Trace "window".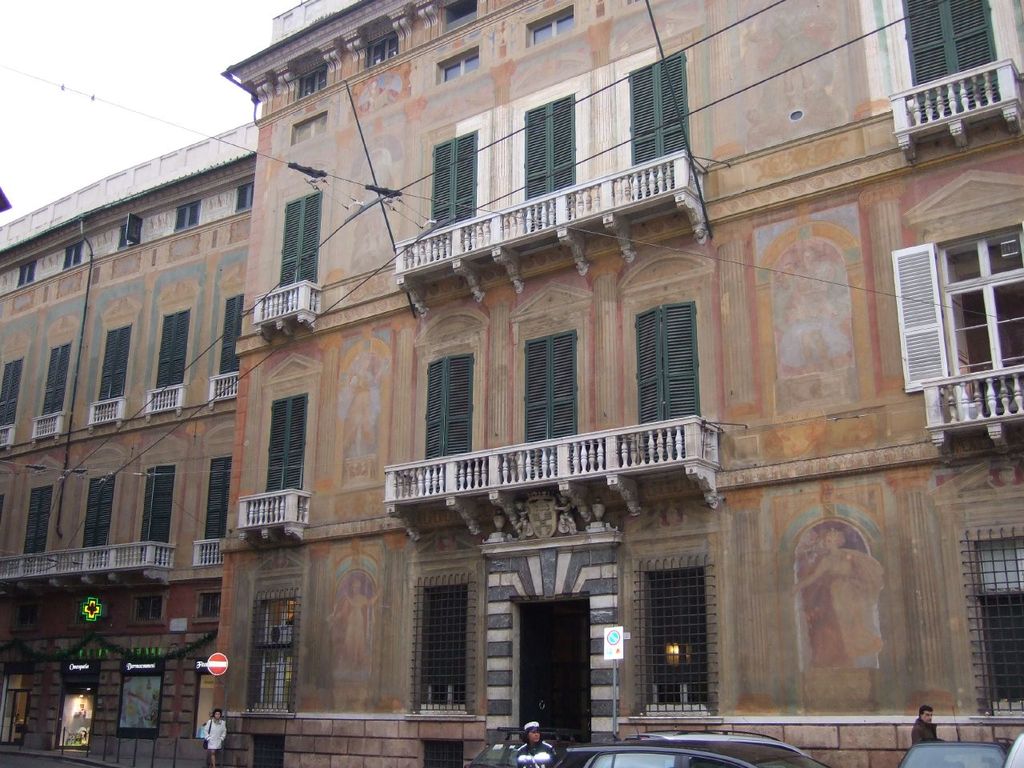
Traced to locate(363, 31, 398, 63).
